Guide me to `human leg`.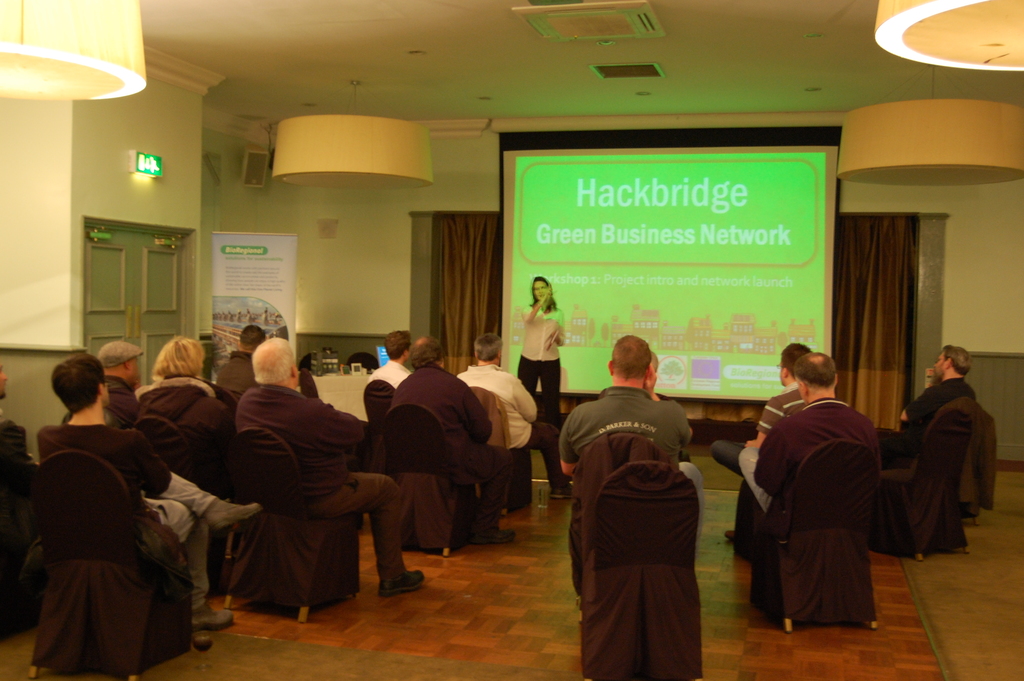
Guidance: pyautogui.locateOnScreen(540, 359, 568, 421).
